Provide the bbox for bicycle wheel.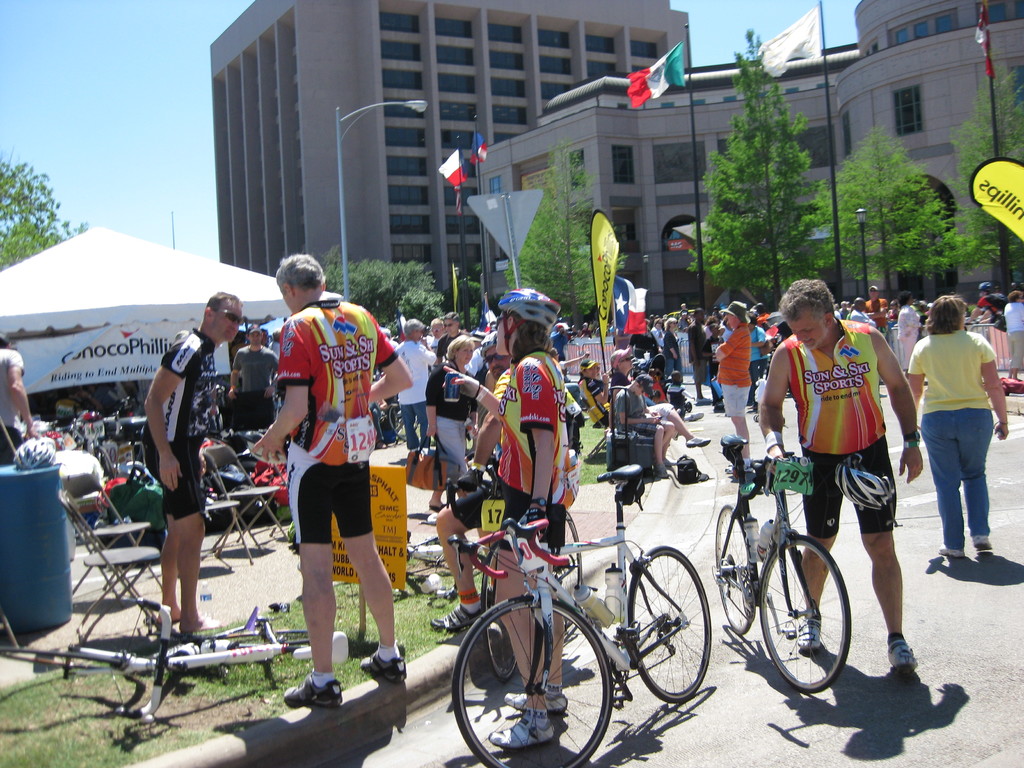
{"x1": 0, "y1": 646, "x2": 136, "y2": 676}.
